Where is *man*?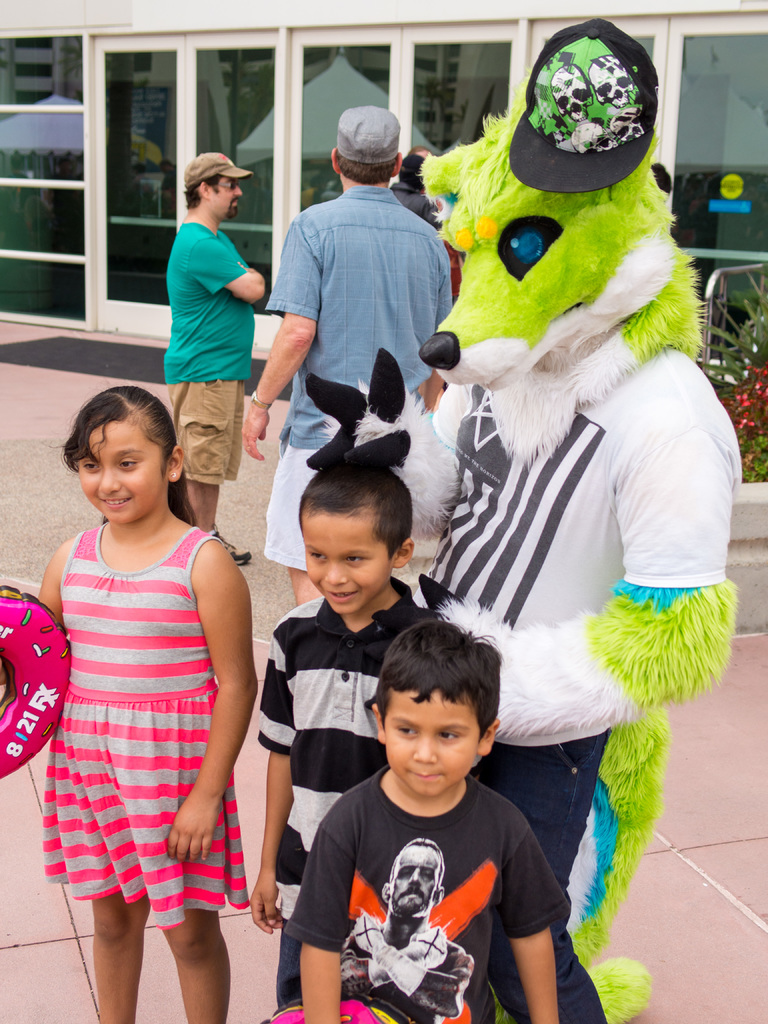
<box>242,106,452,602</box>.
